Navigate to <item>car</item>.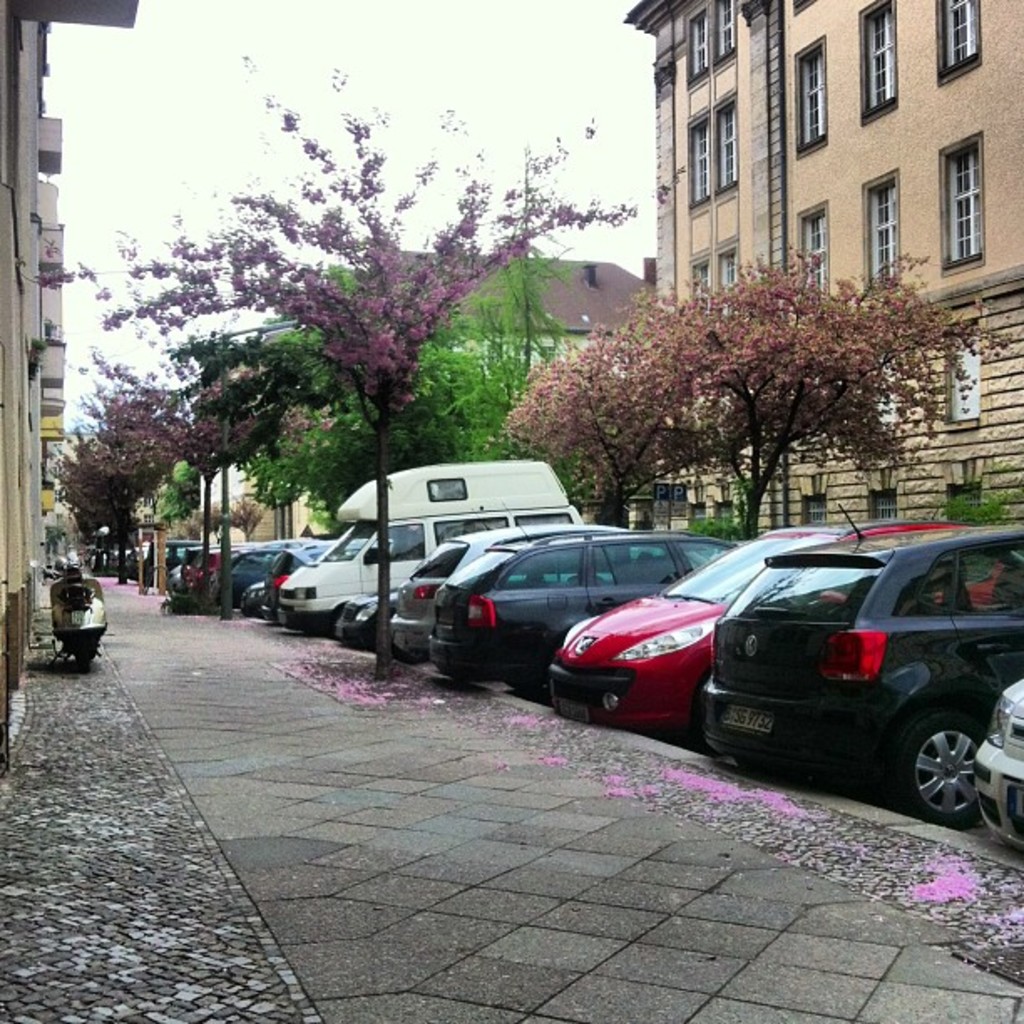
Navigation target: x1=965 y1=666 x2=1022 y2=850.
